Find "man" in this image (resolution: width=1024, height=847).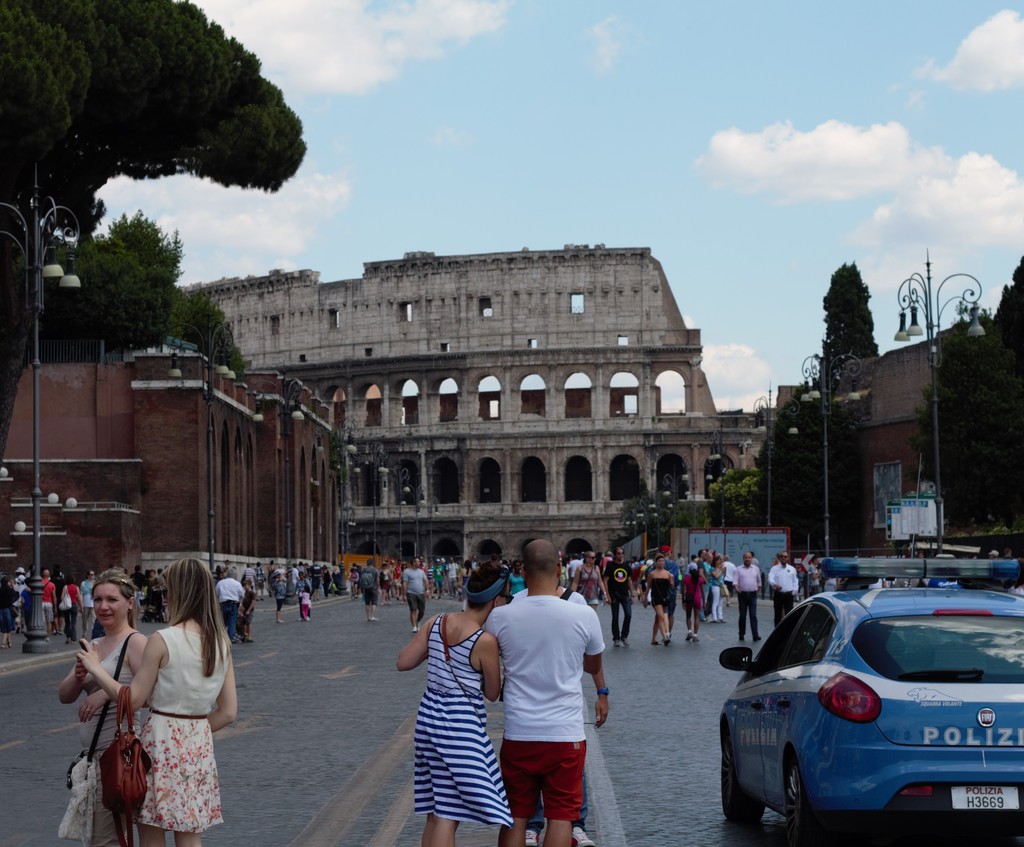
(602,544,635,646).
